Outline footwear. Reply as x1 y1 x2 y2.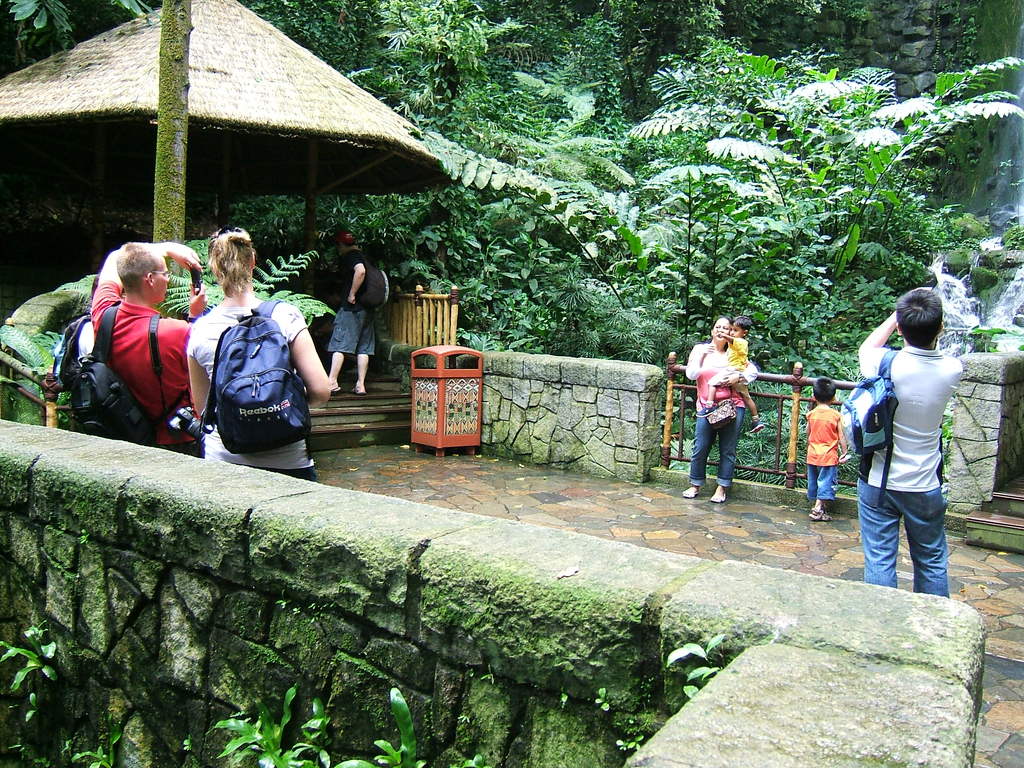
328 385 342 396.
